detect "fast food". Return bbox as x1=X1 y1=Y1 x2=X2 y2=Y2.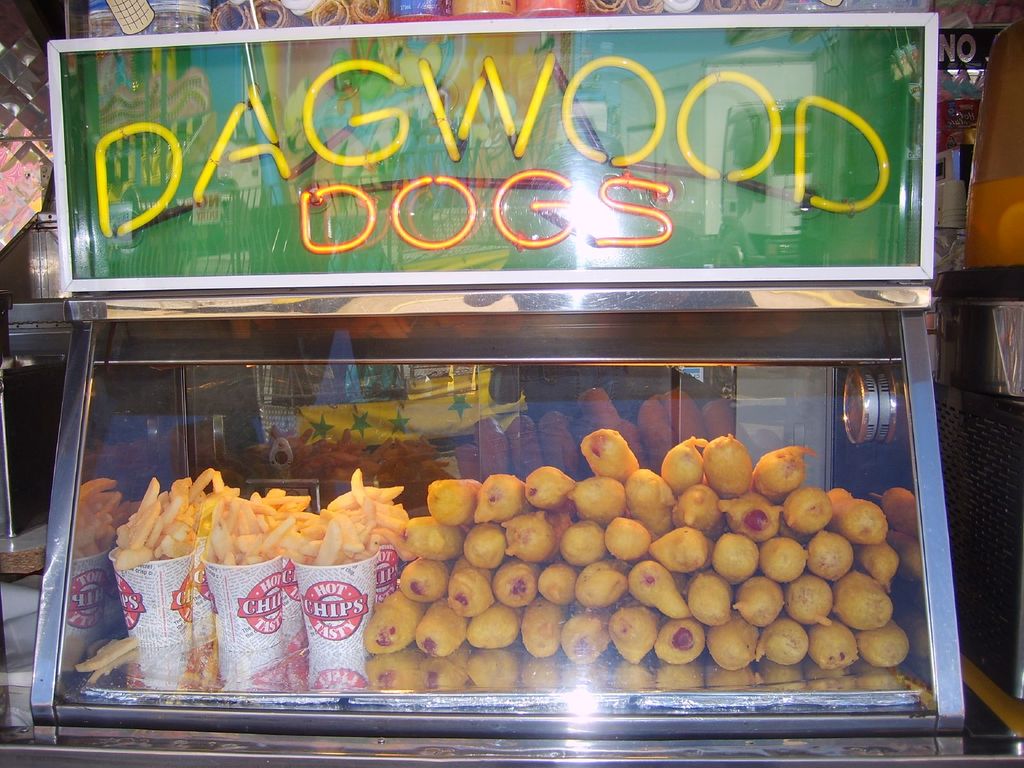
x1=107 y1=479 x2=193 y2=598.
